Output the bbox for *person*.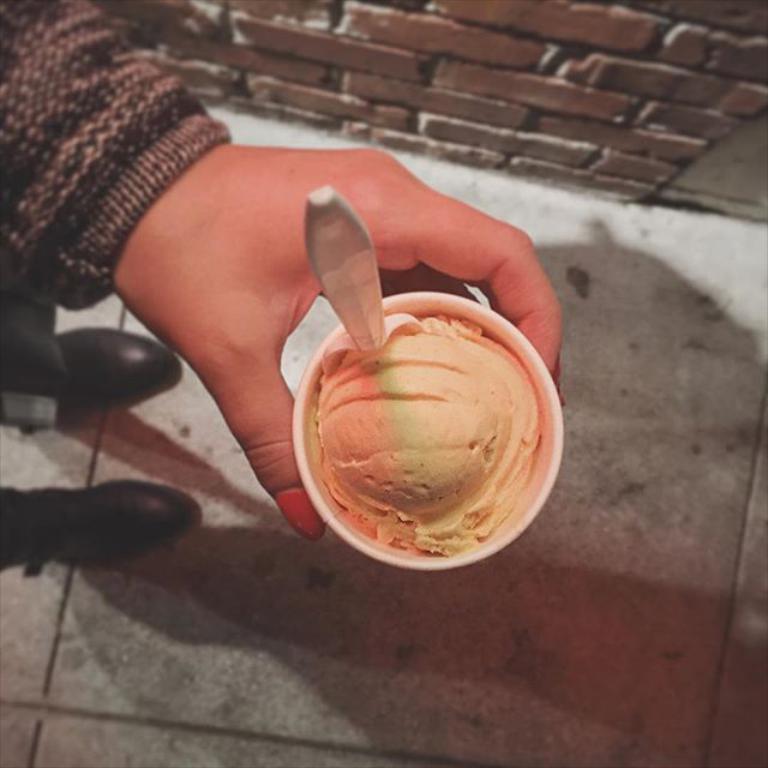
x1=0 y1=0 x2=566 y2=569.
